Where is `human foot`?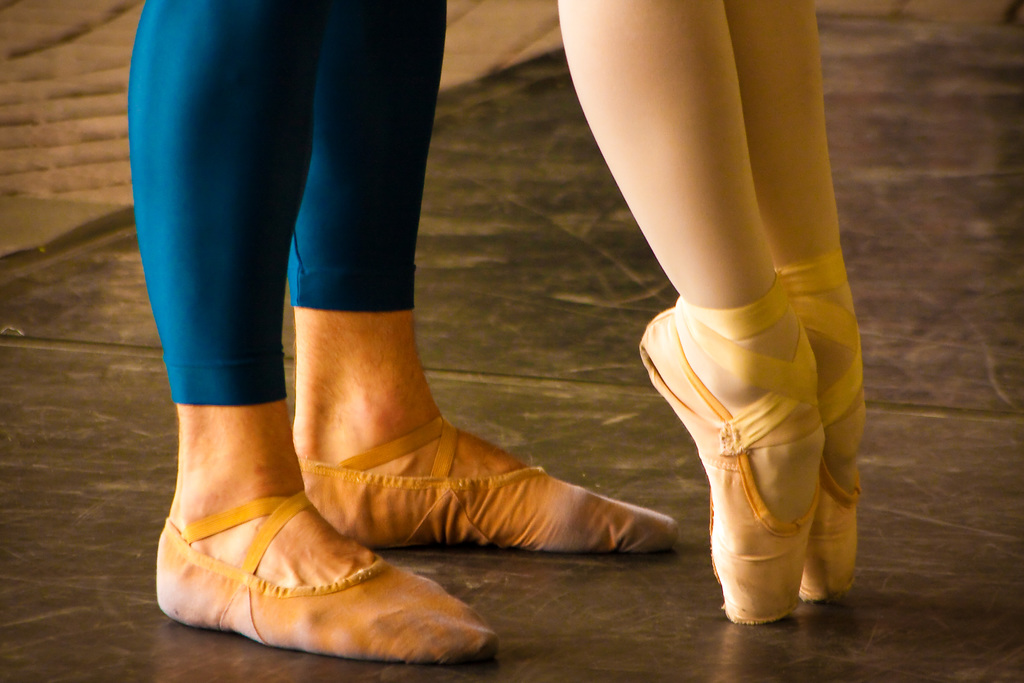
select_region(158, 434, 495, 657).
